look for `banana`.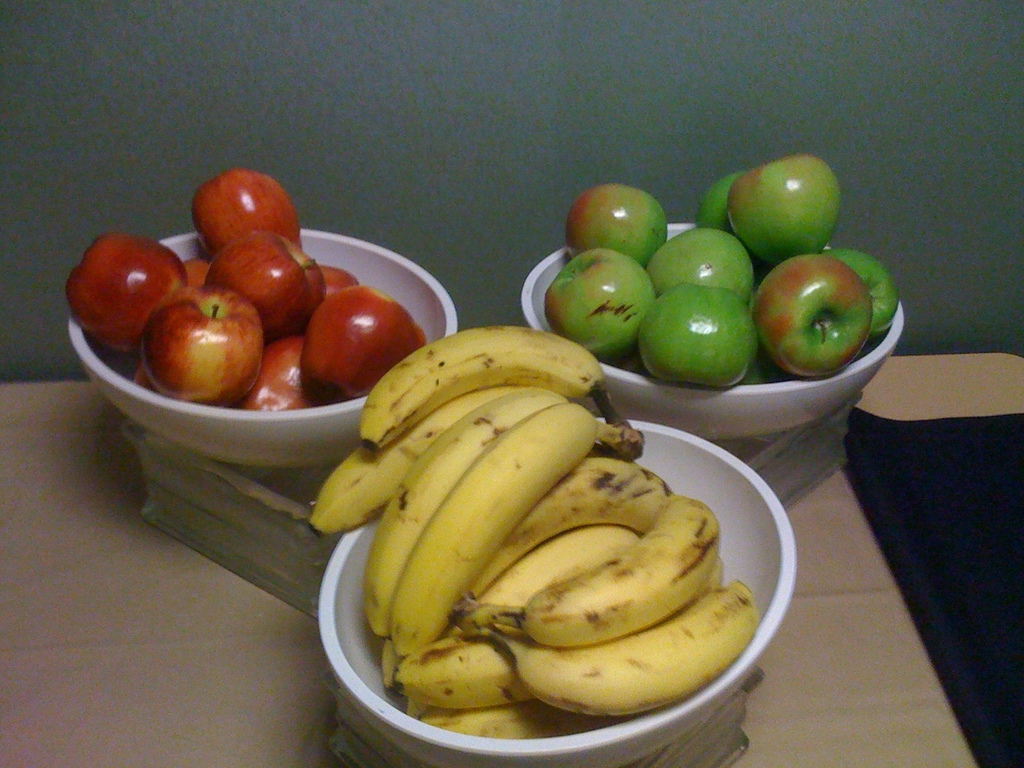
Found: <box>452,495,724,653</box>.
